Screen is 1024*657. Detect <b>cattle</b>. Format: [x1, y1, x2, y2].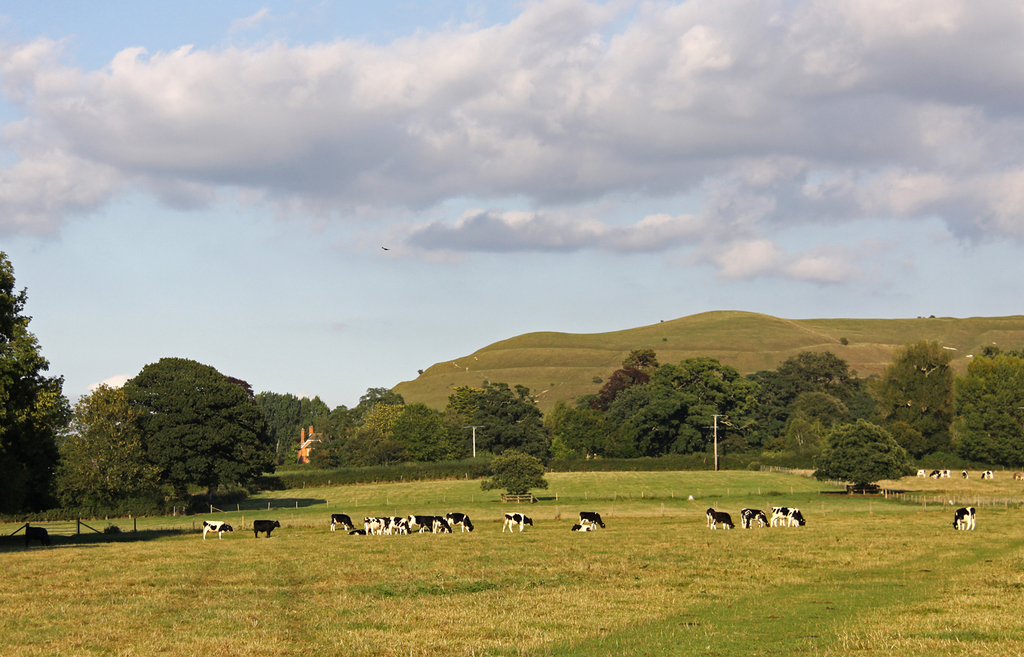
[253, 519, 281, 540].
